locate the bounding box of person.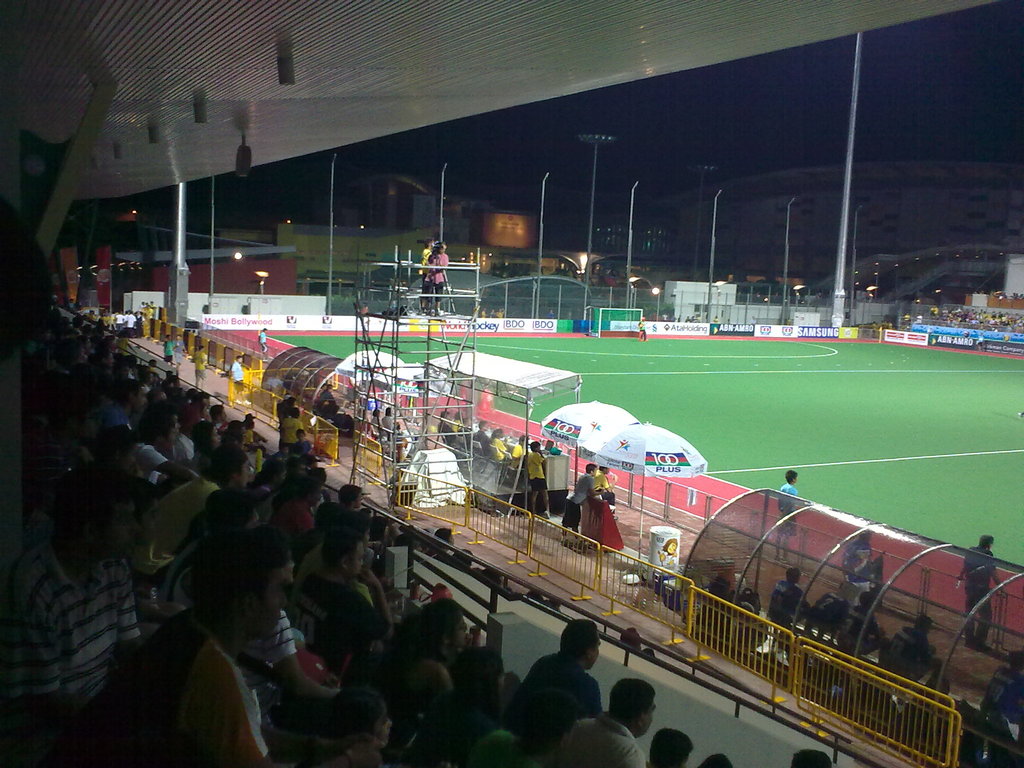
Bounding box: x1=644 y1=725 x2=696 y2=767.
